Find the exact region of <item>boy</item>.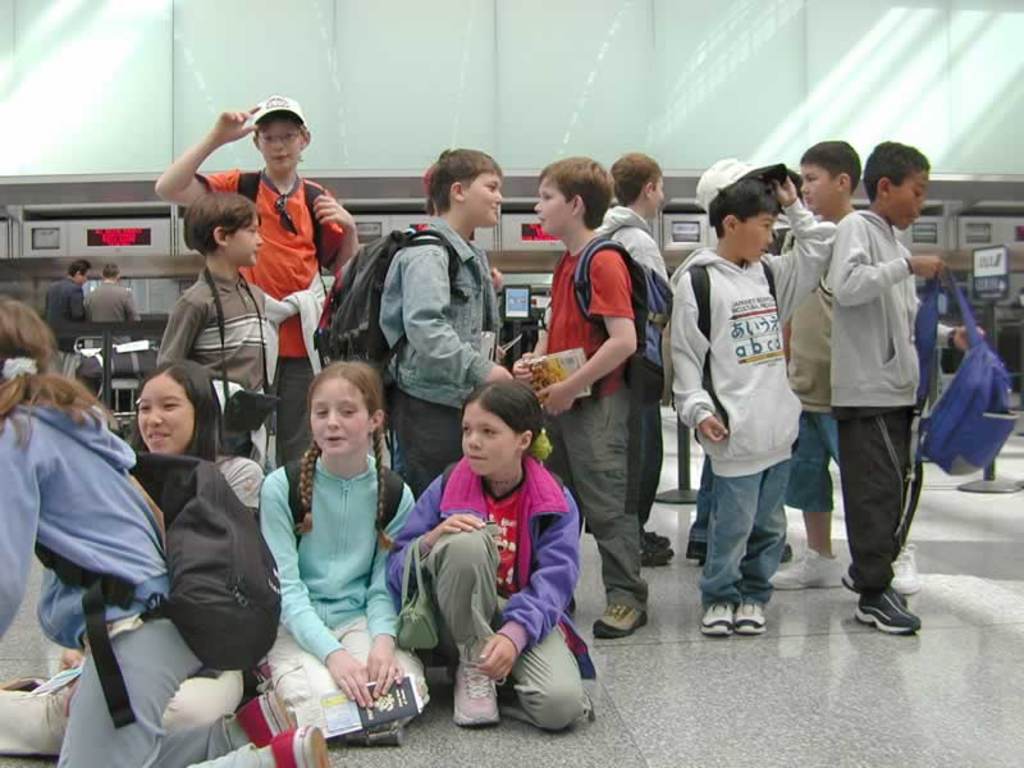
Exact region: {"left": 672, "top": 187, "right": 835, "bottom": 641}.
